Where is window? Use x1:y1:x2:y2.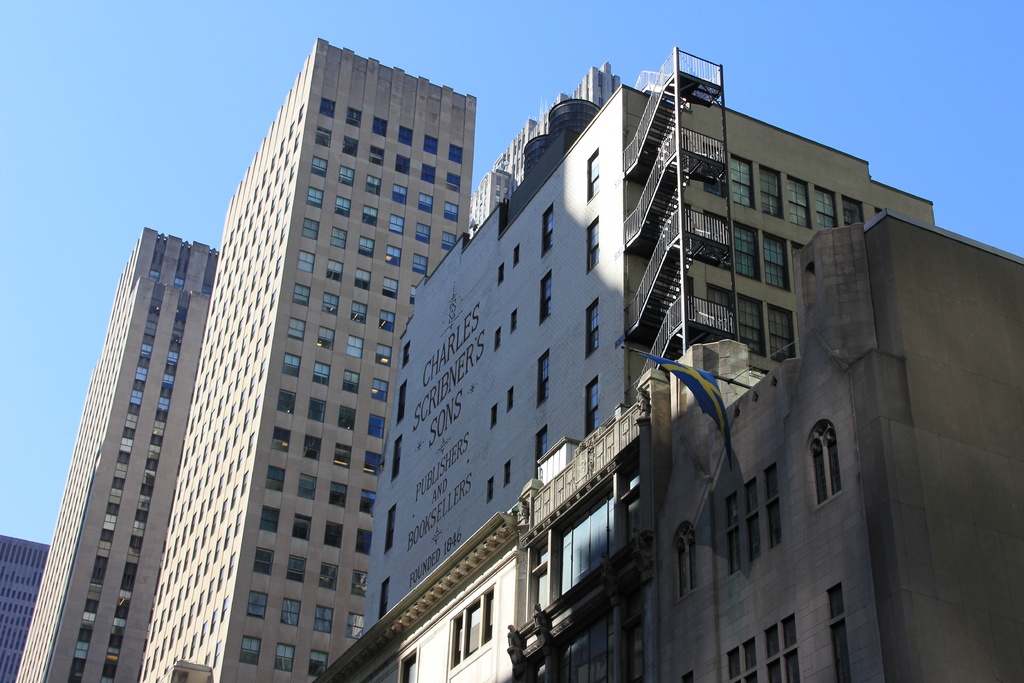
339:163:355:190.
